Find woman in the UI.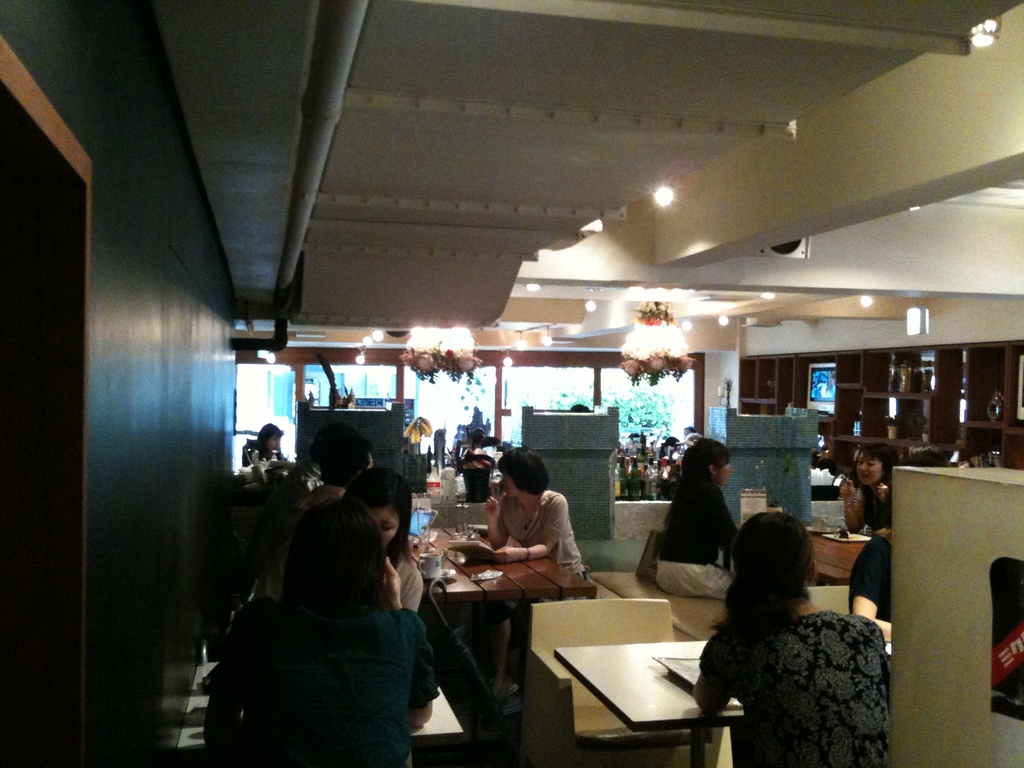
UI element at {"x1": 685, "y1": 510, "x2": 891, "y2": 767}.
